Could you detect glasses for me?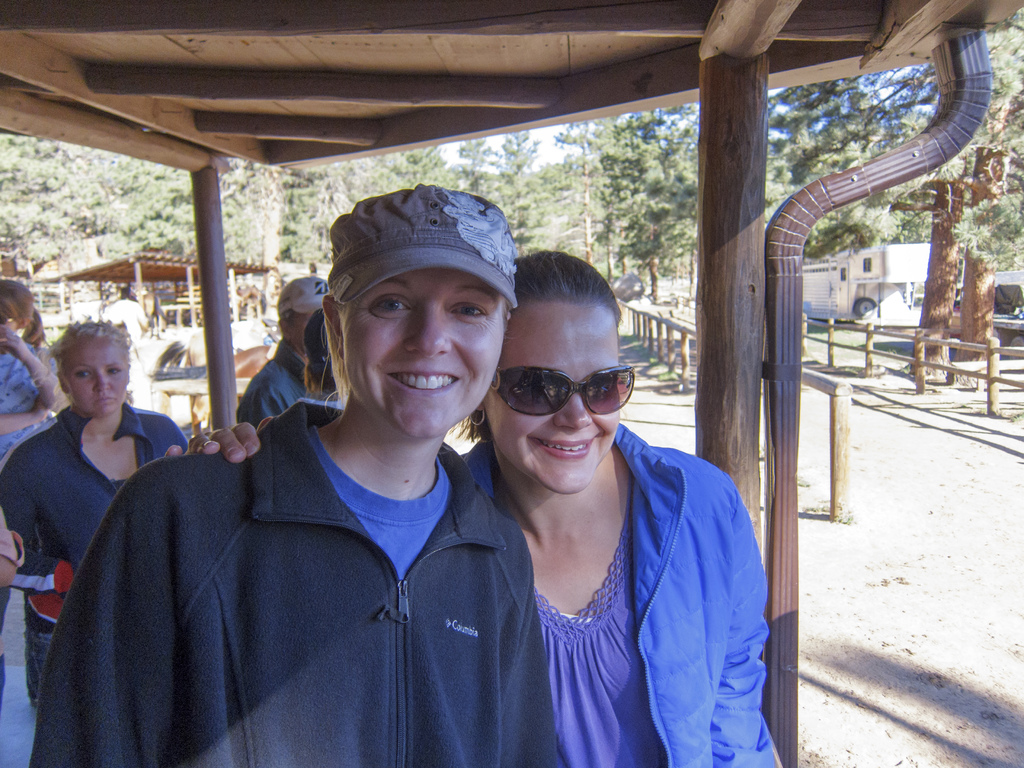
Detection result: Rect(492, 363, 642, 415).
